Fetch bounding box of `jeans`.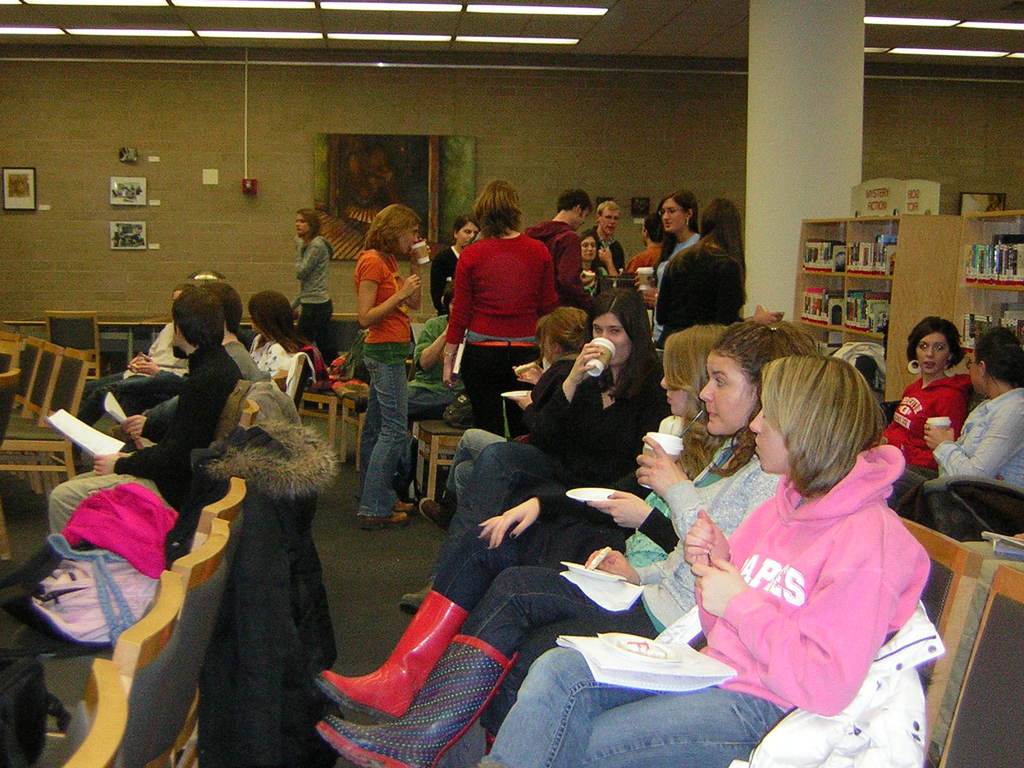
Bbox: 482:648:786:767.
